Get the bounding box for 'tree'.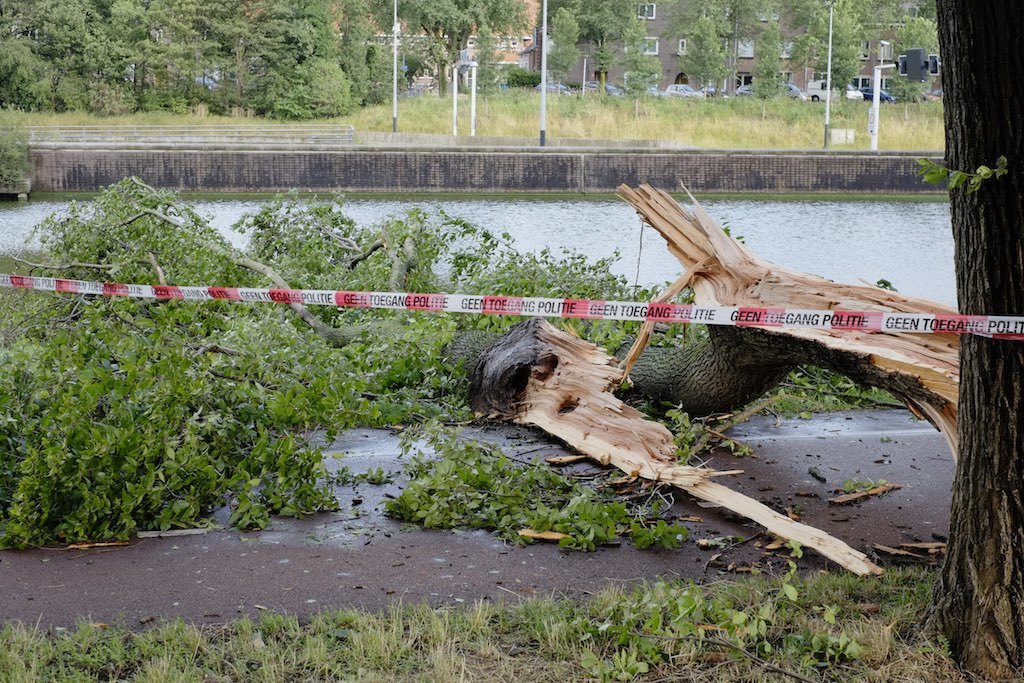
box=[398, 0, 527, 102].
